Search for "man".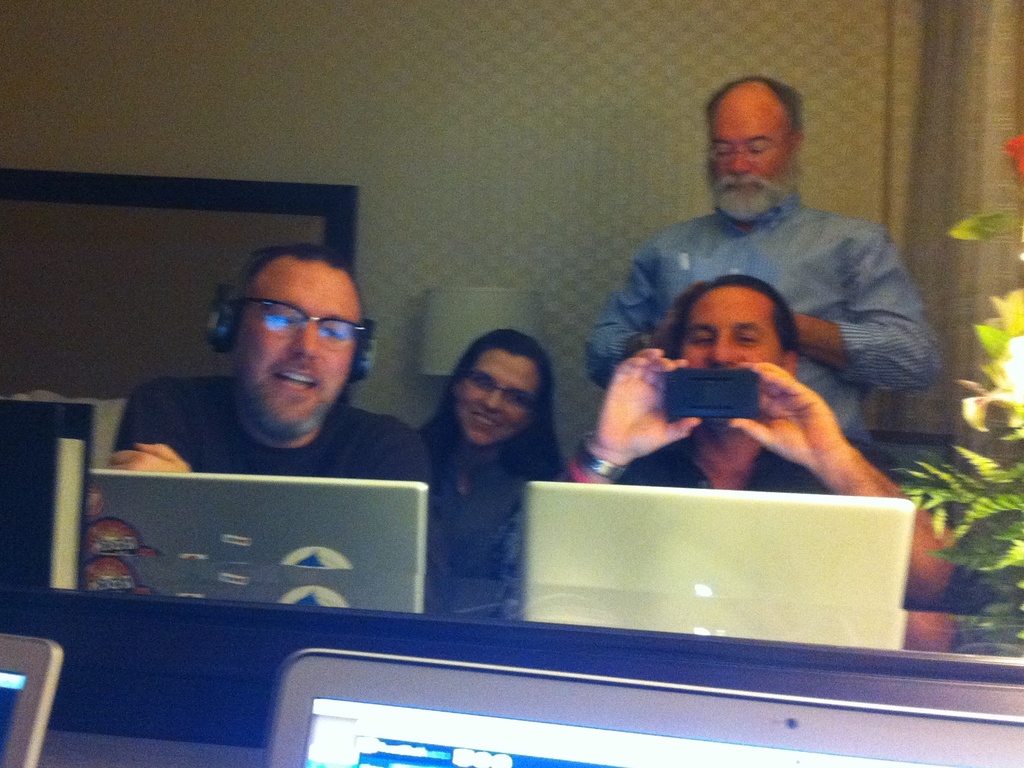
Found at rect(94, 239, 458, 541).
